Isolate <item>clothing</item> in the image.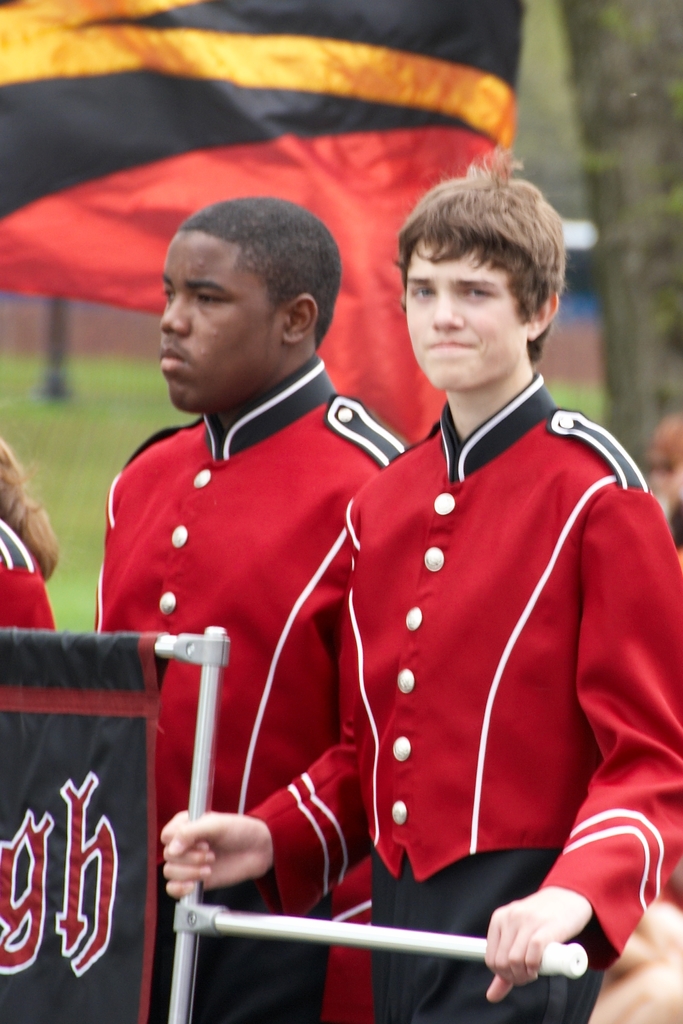
Isolated region: detection(0, 515, 61, 632).
